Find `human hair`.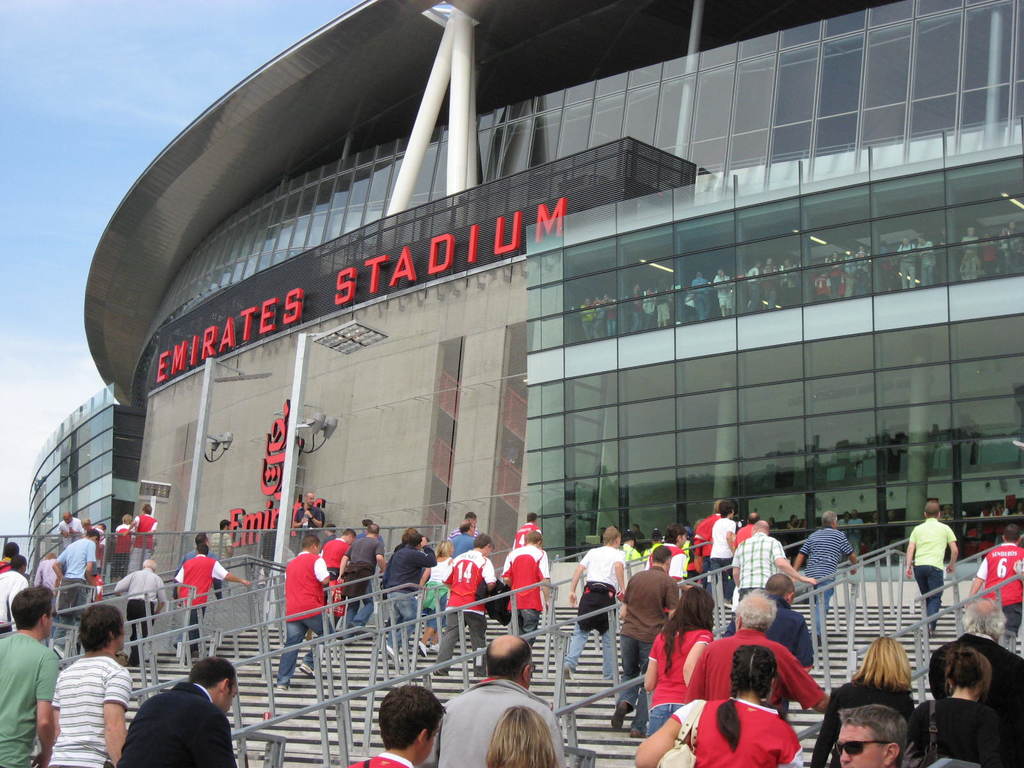
<region>344, 527, 357, 536</region>.
